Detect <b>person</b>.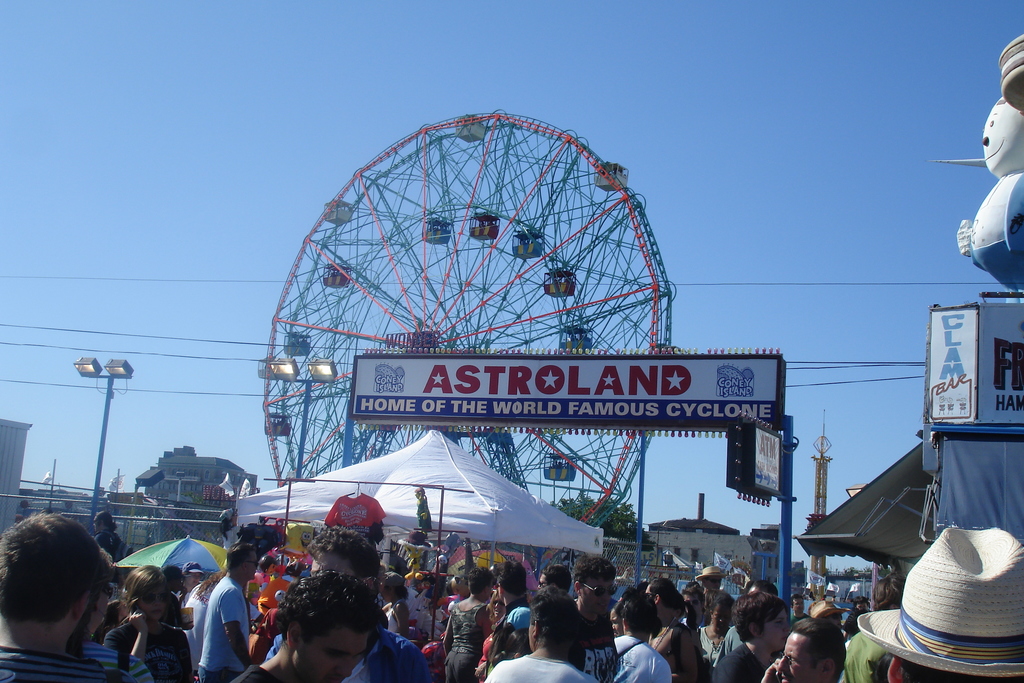
Detected at bbox=[247, 569, 368, 682].
